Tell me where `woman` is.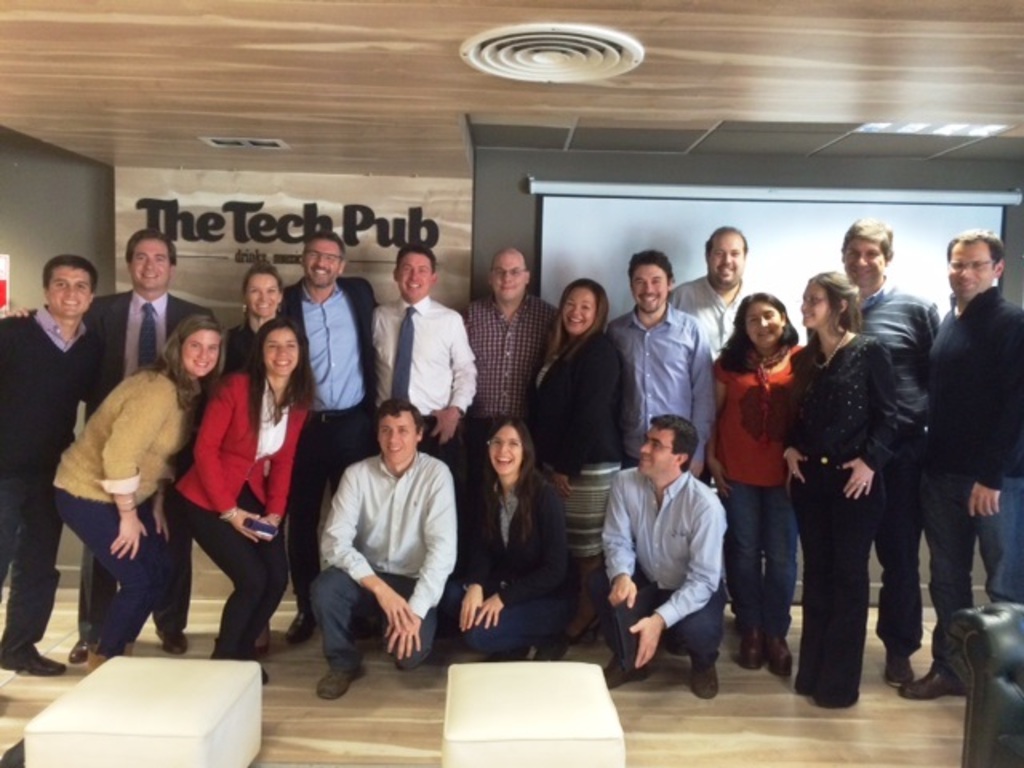
`woman` is at <bbox>514, 278, 648, 638</bbox>.
